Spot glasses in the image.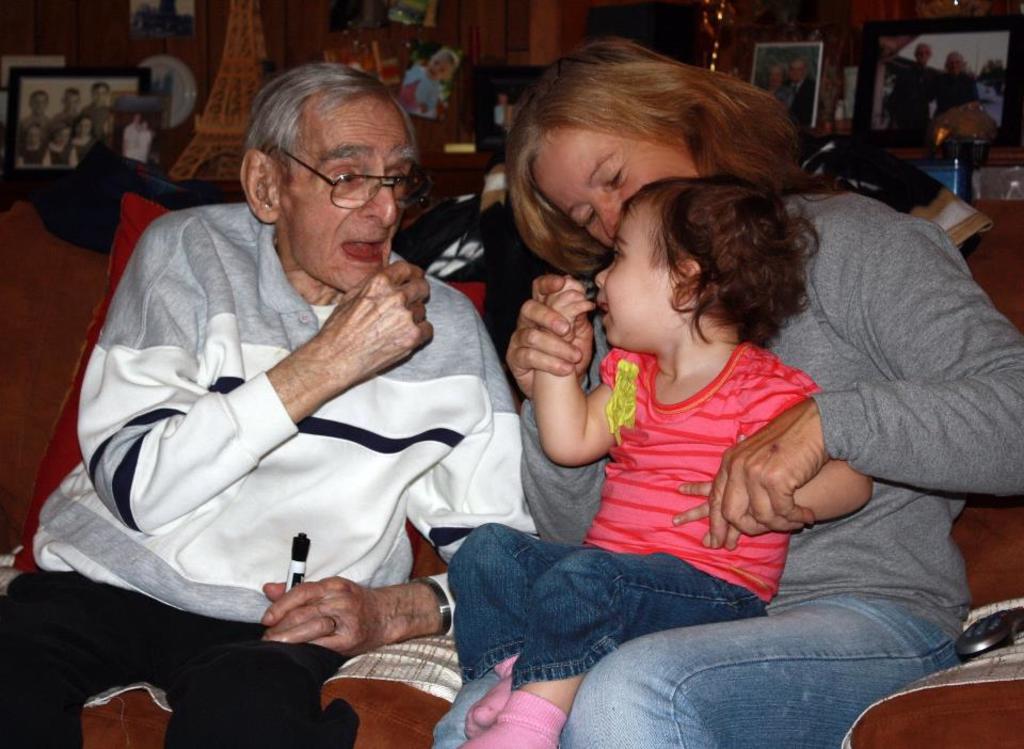
glasses found at locate(273, 132, 410, 193).
